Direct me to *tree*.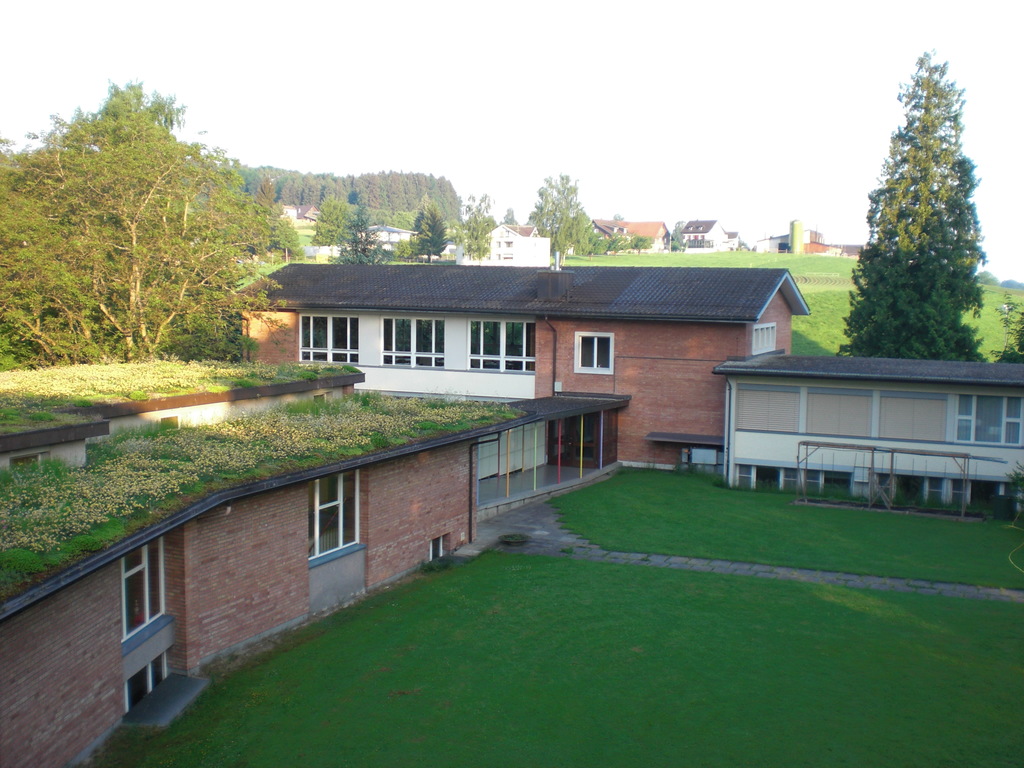
Direction: <box>666,220,689,254</box>.
